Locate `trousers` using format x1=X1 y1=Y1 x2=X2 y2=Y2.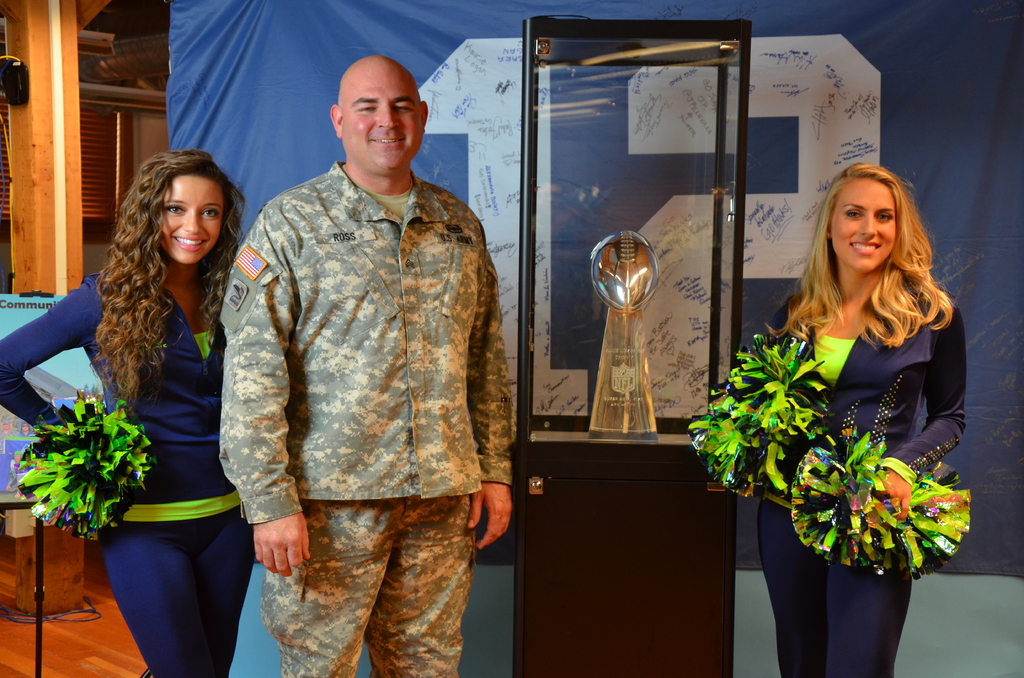
x1=255 y1=492 x2=479 y2=677.
